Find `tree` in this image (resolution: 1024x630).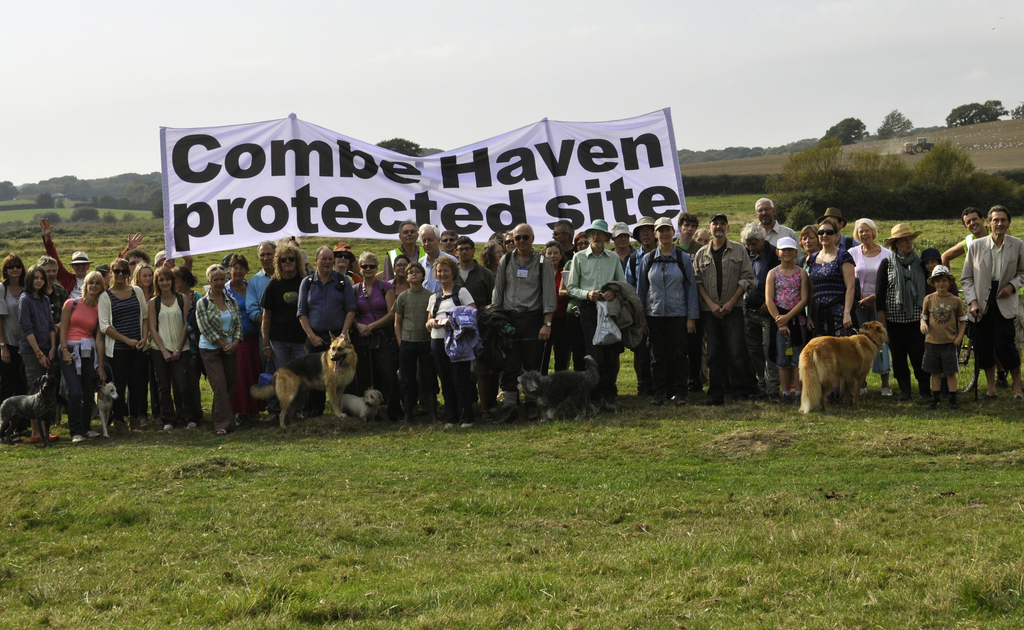
rect(985, 97, 1007, 117).
